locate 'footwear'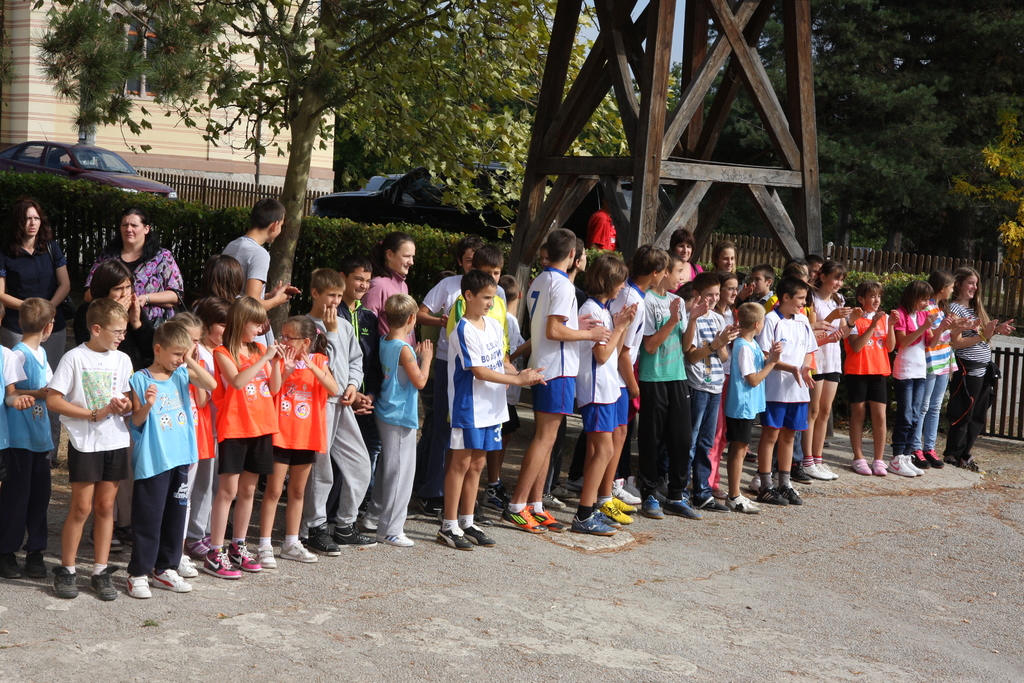
x1=668, y1=503, x2=701, y2=519
